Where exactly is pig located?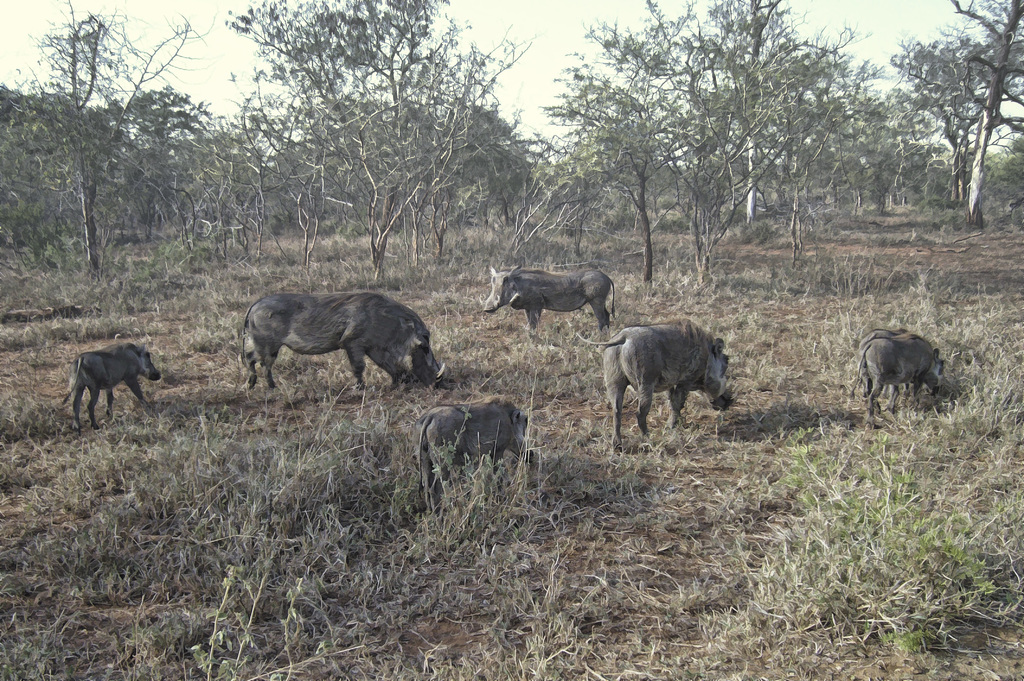
Its bounding box is (left=484, top=262, right=616, bottom=340).
